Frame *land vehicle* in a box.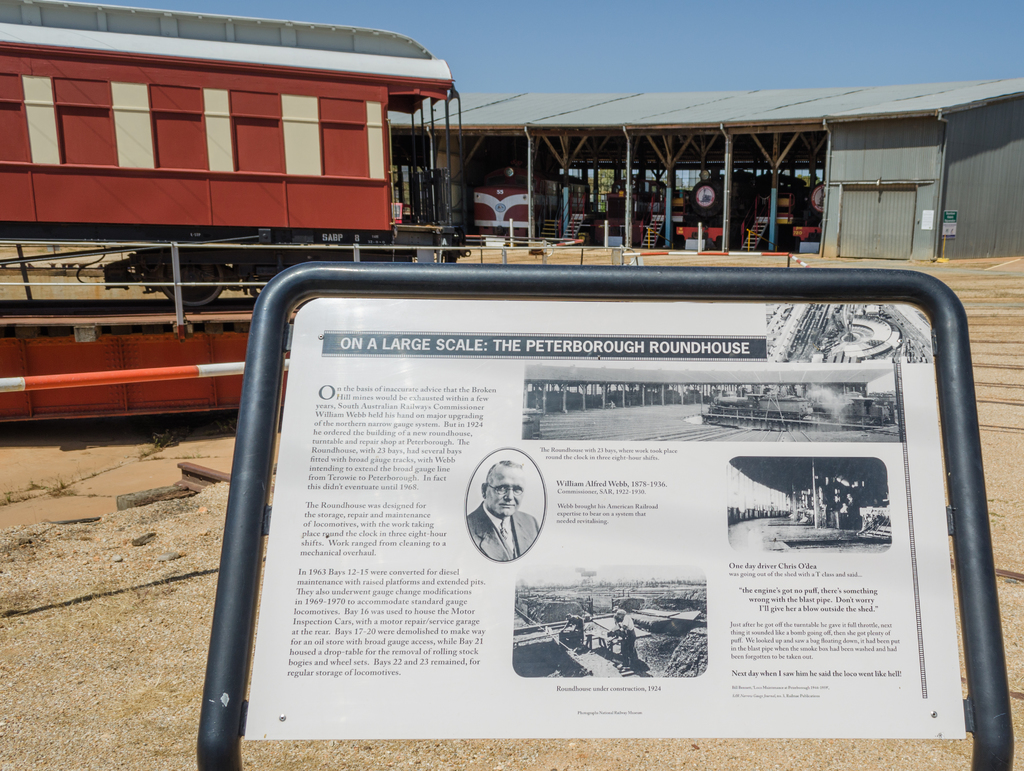
box=[794, 181, 826, 243].
